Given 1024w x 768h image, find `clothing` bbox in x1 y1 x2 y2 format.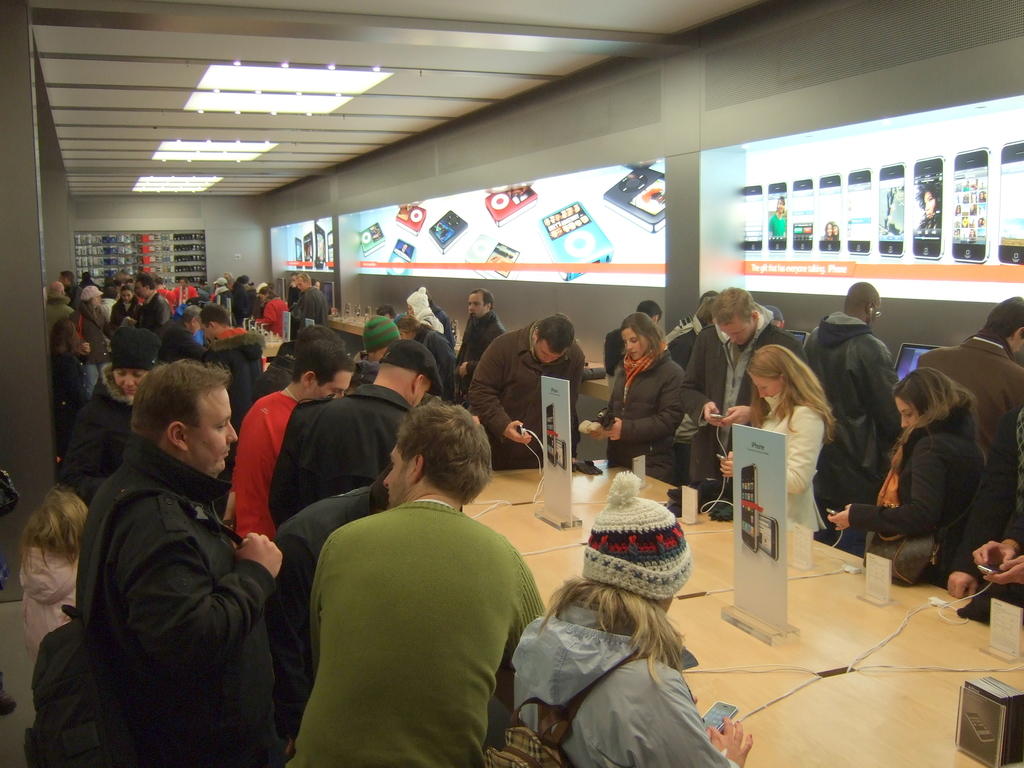
166 281 202 319.
